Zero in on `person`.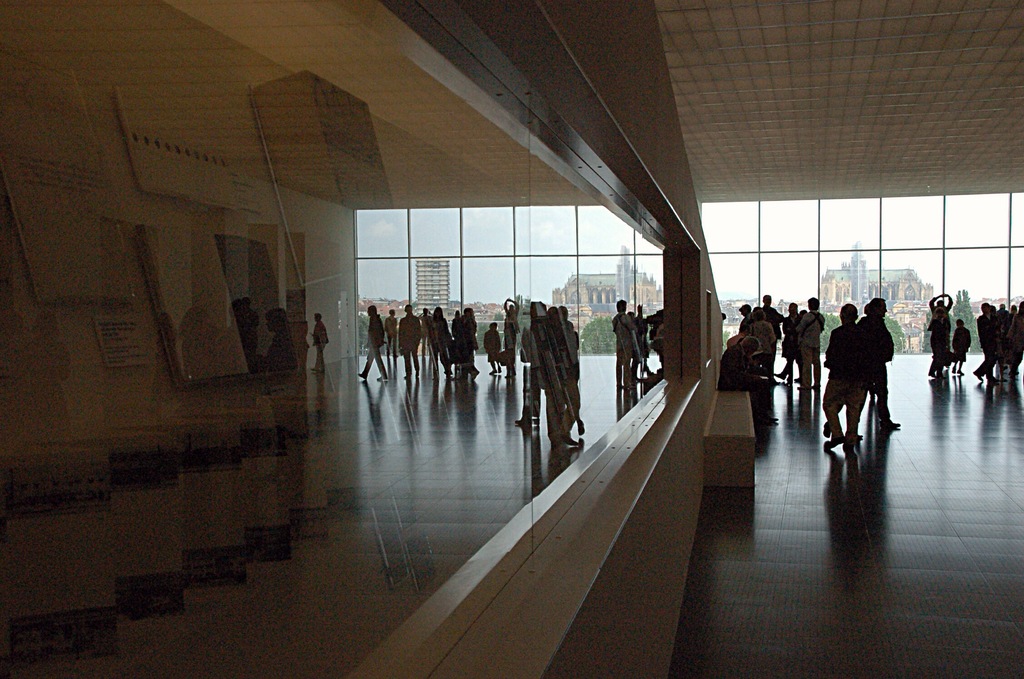
Zeroed in: rect(464, 317, 479, 386).
